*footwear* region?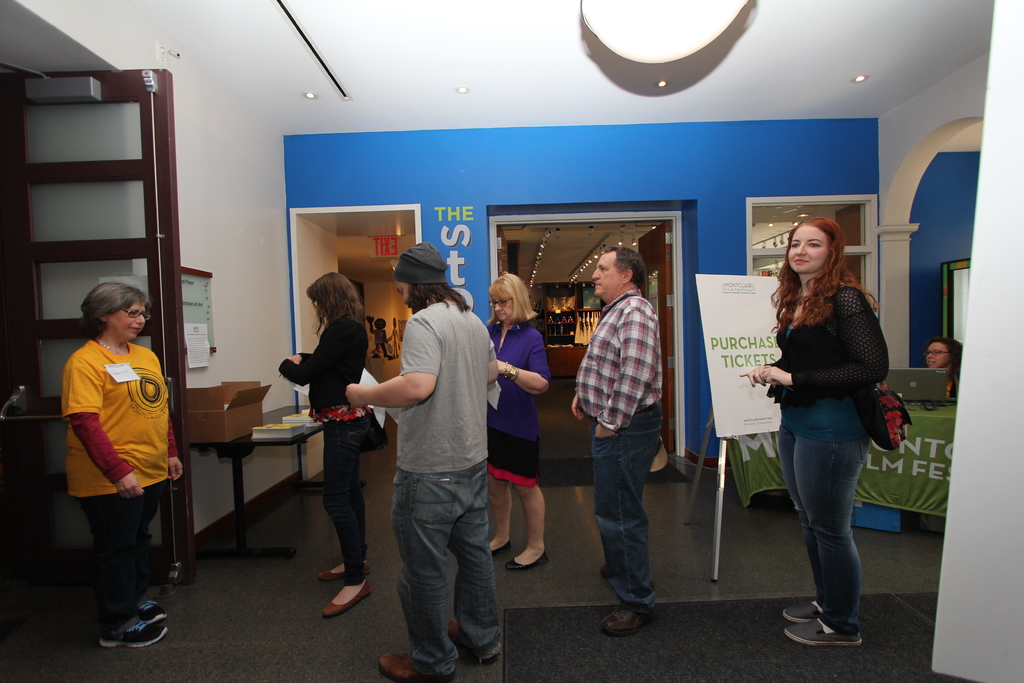
(x1=325, y1=573, x2=371, y2=611)
